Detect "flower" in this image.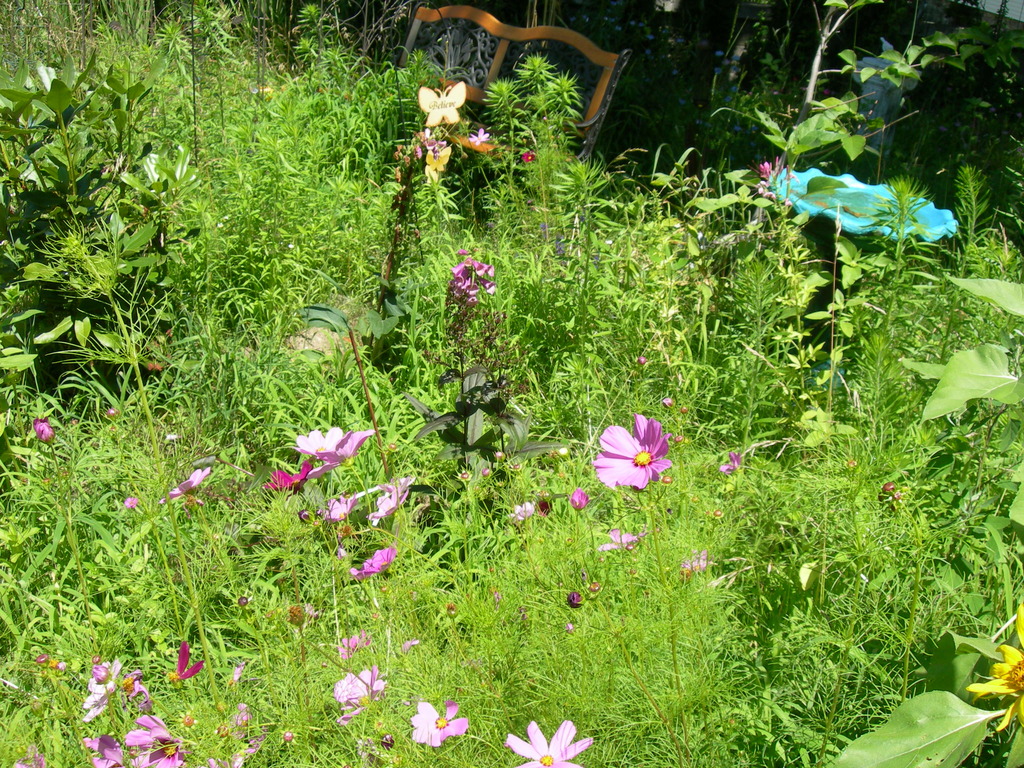
Detection: rect(367, 482, 409, 520).
